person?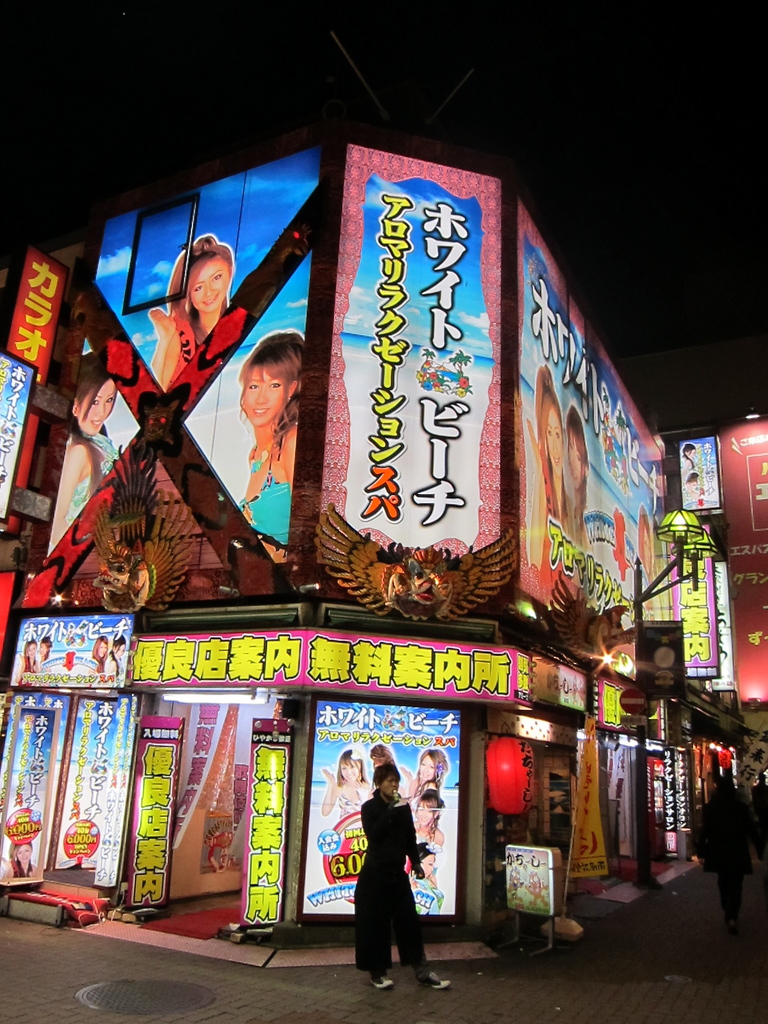
l=634, t=495, r=664, b=617
